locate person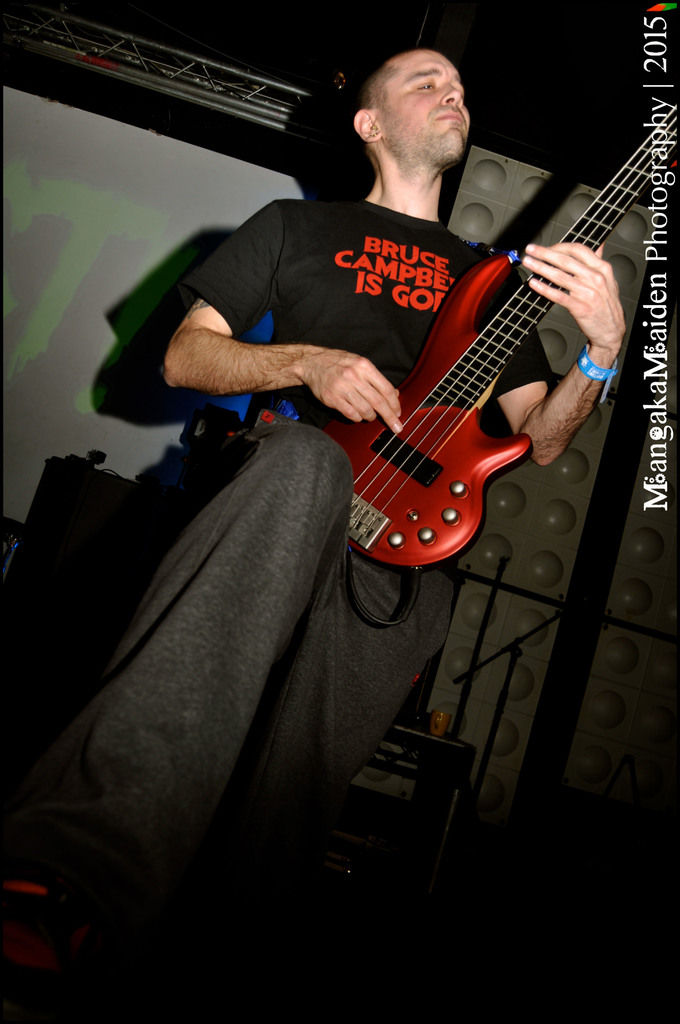
(left=0, top=45, right=626, bottom=1023)
